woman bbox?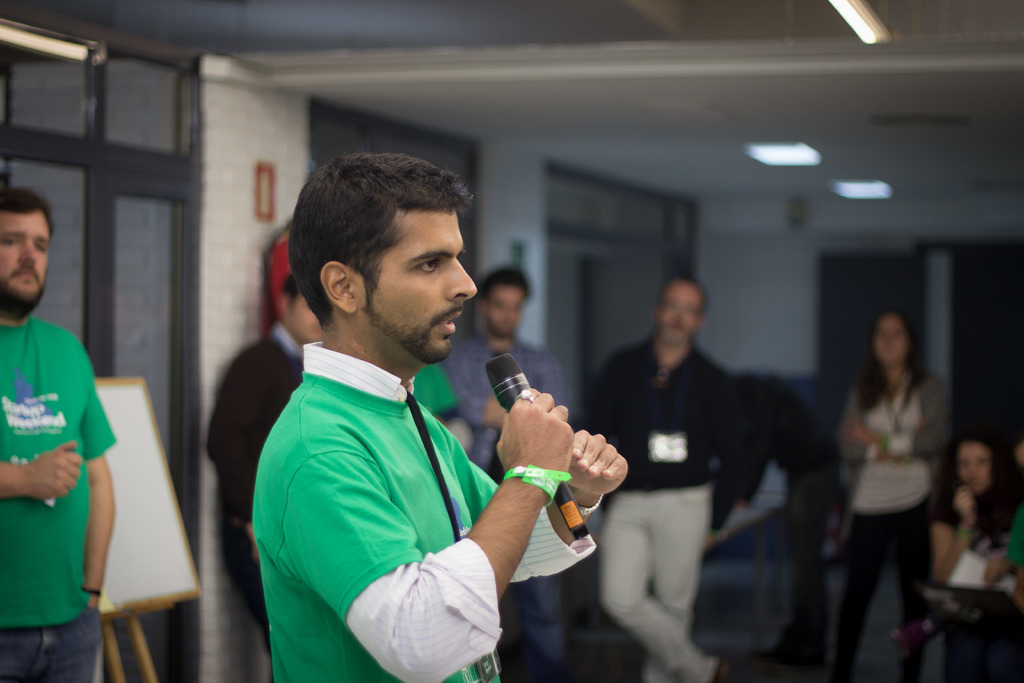
{"x1": 839, "y1": 305, "x2": 936, "y2": 682}
